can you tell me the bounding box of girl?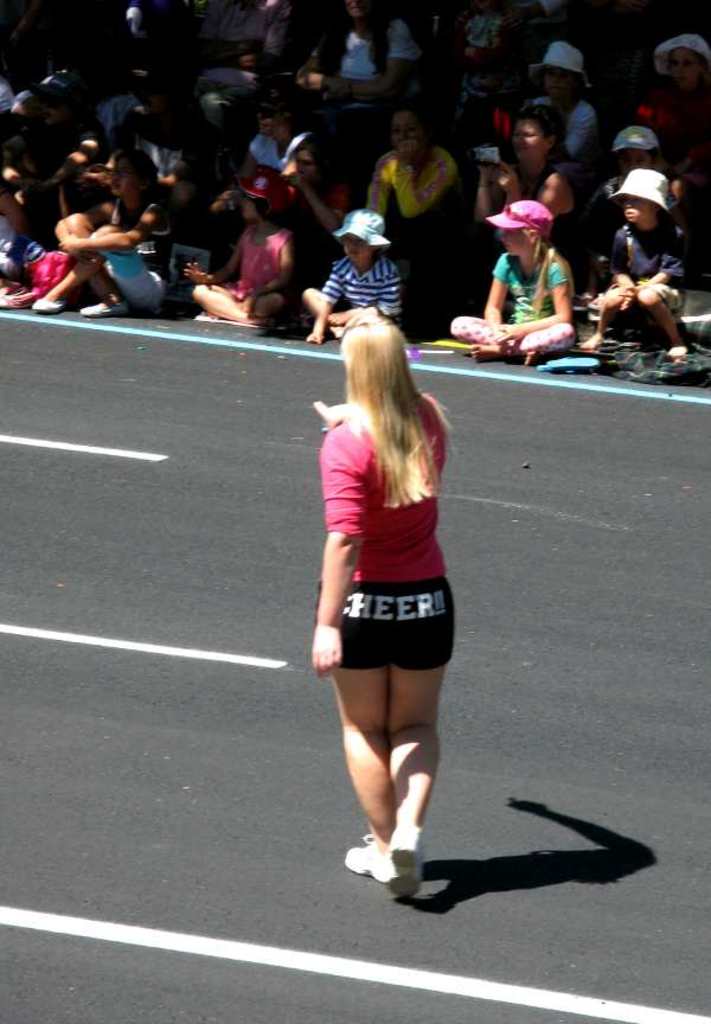
525 44 594 161.
